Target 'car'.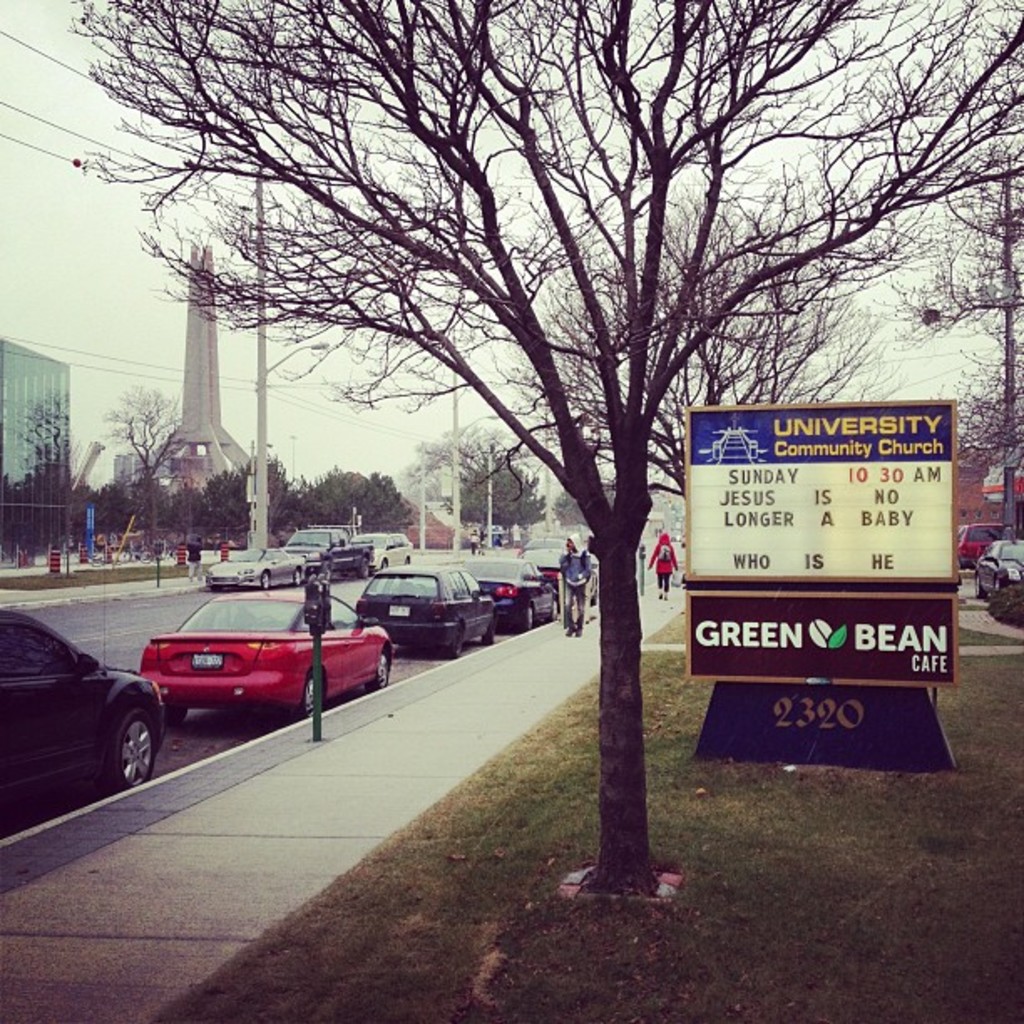
Target region: 286, 525, 371, 576.
